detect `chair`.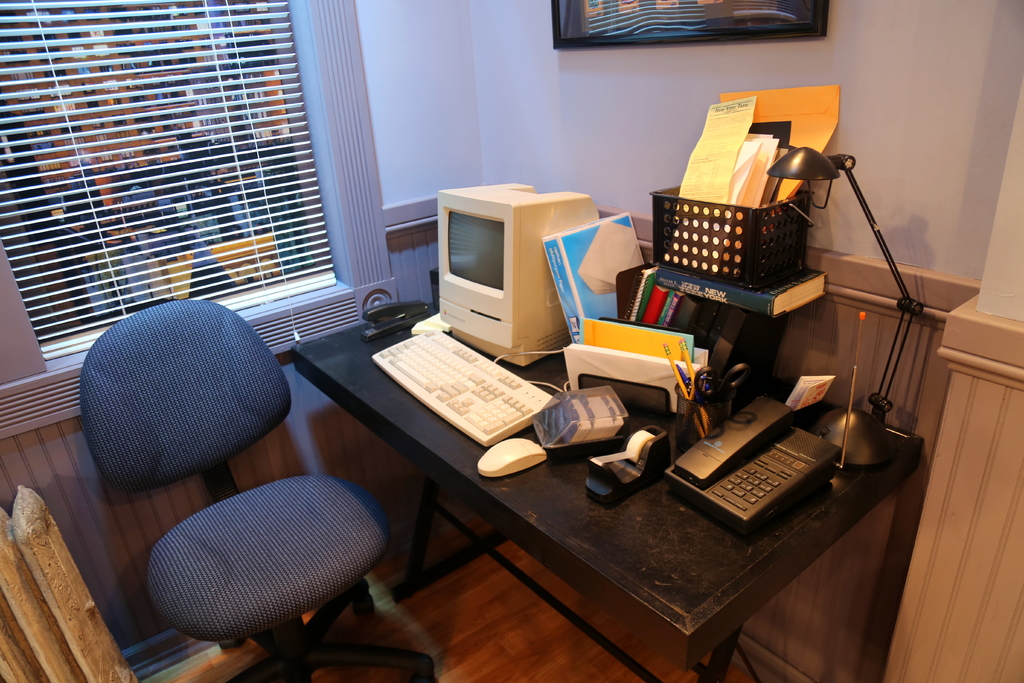
Detected at x1=79, y1=298, x2=440, y2=676.
